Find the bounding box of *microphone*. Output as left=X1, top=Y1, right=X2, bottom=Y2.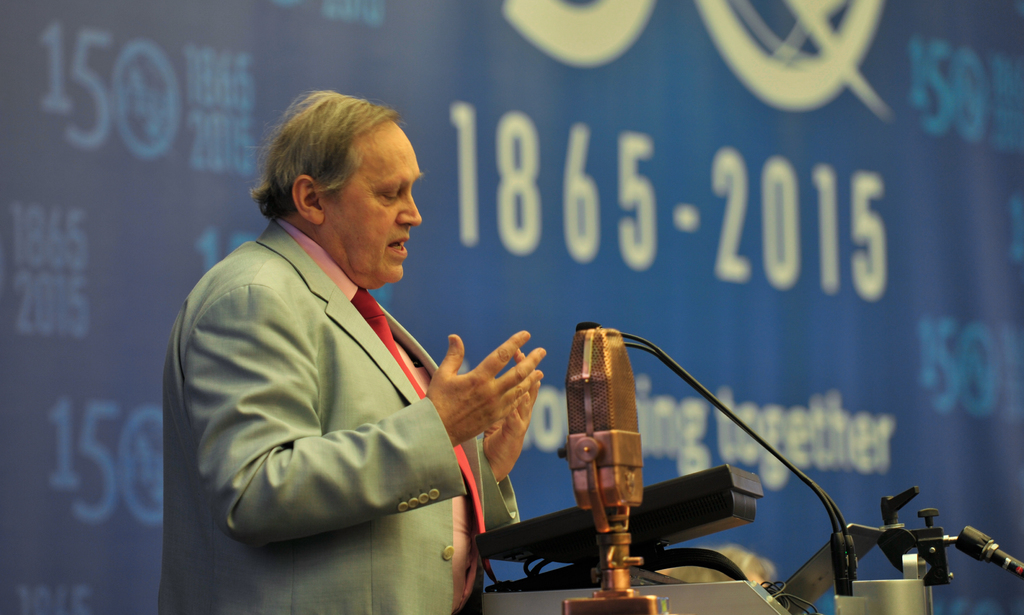
left=952, top=527, right=1023, bottom=575.
